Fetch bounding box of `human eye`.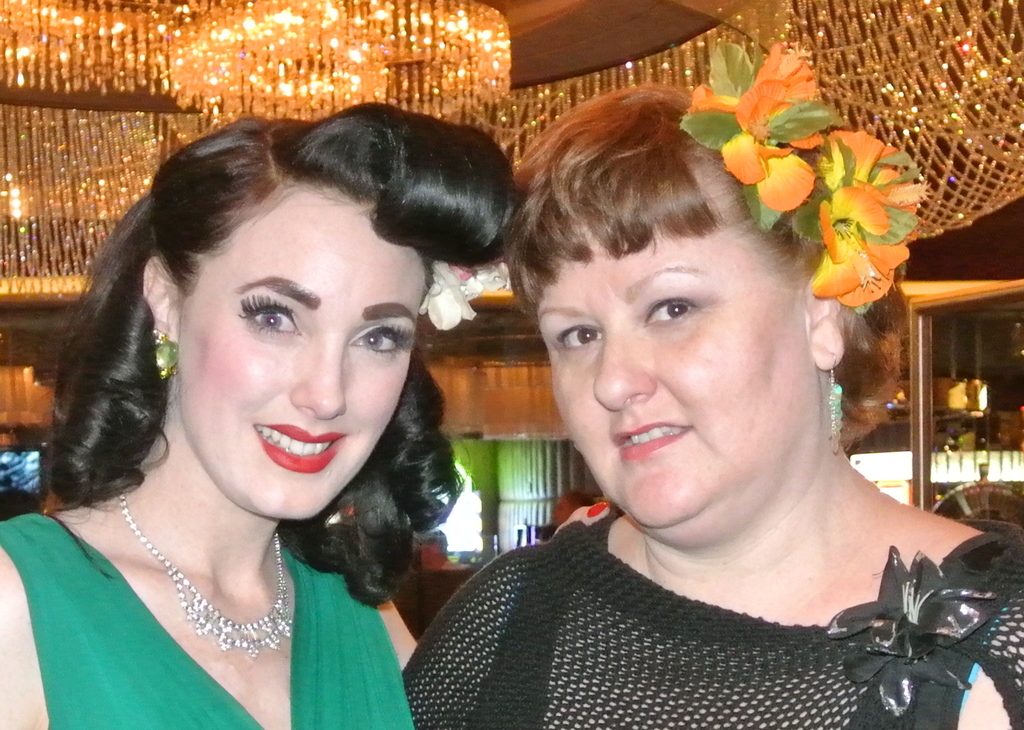
Bbox: x1=232, y1=294, x2=304, y2=342.
